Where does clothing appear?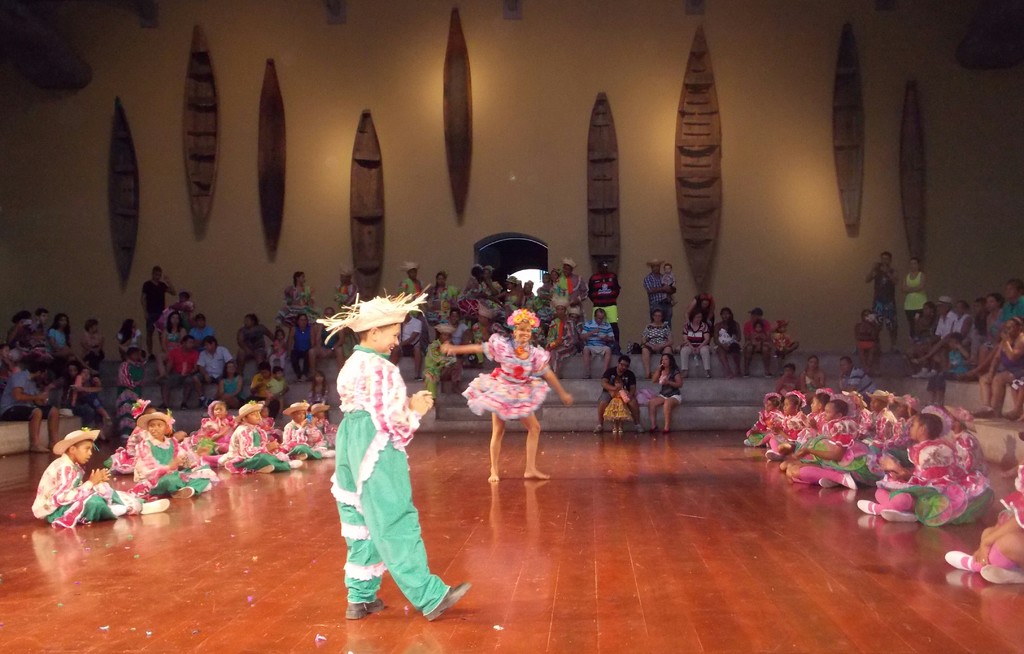
Appears at box(460, 327, 559, 424).
